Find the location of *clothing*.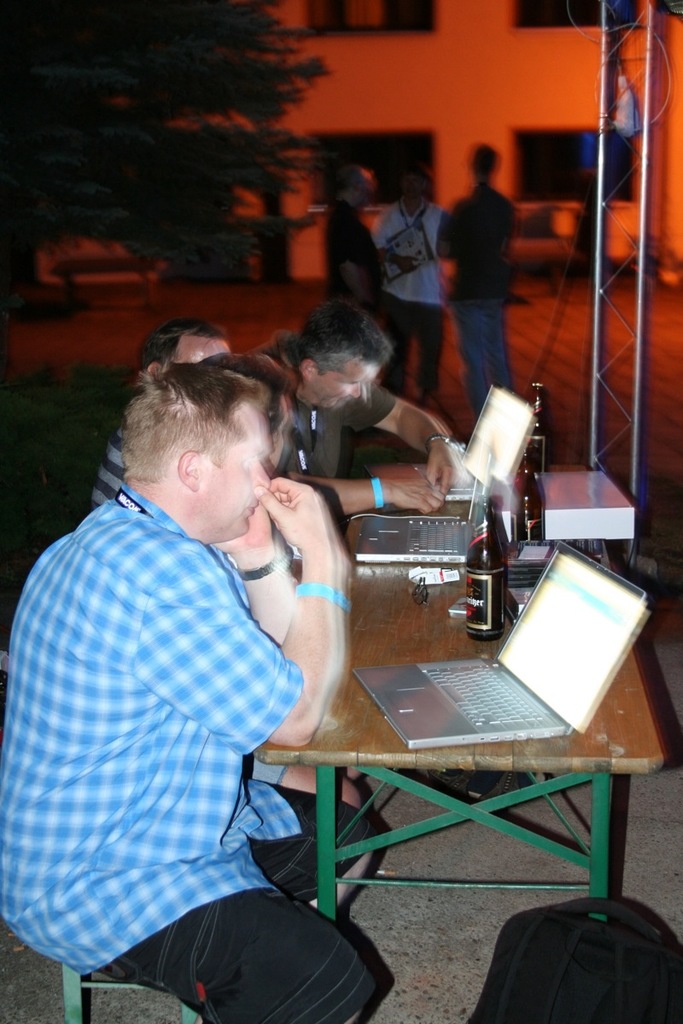
Location: <bbox>370, 195, 445, 408</bbox>.
